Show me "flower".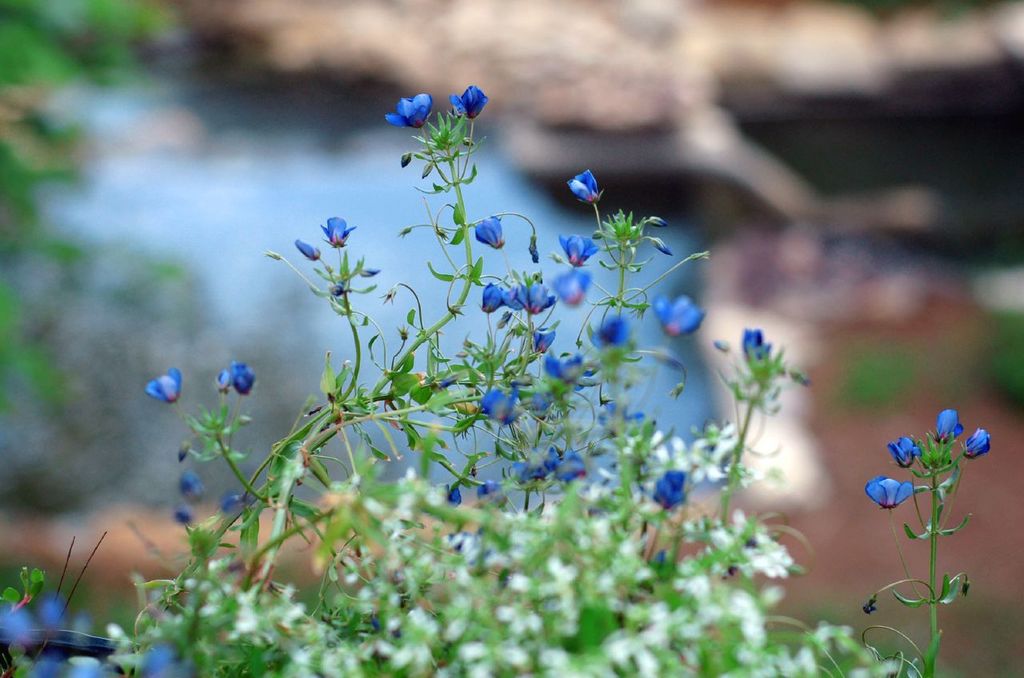
"flower" is here: crop(529, 326, 558, 354).
